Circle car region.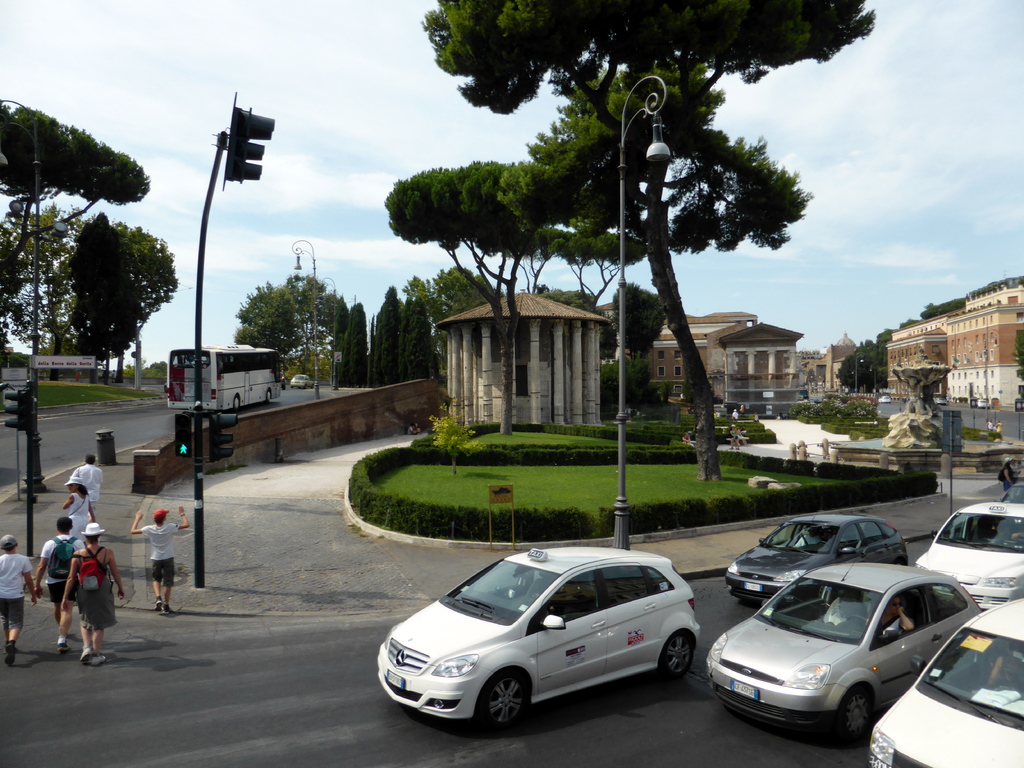
Region: crop(936, 397, 946, 403).
